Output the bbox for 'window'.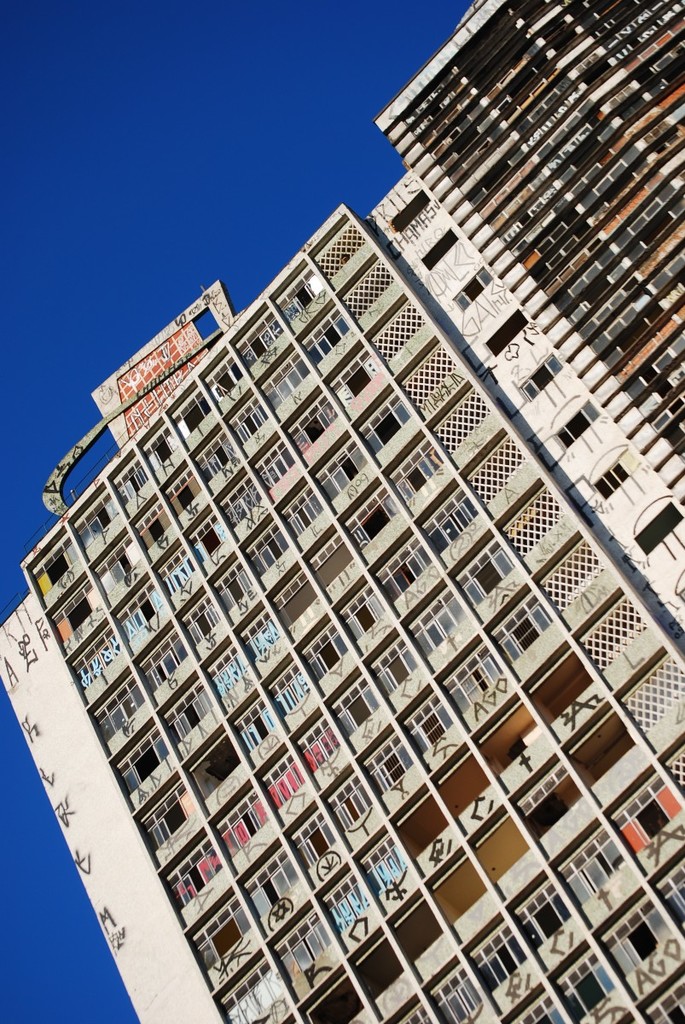
bbox=[239, 311, 286, 373].
